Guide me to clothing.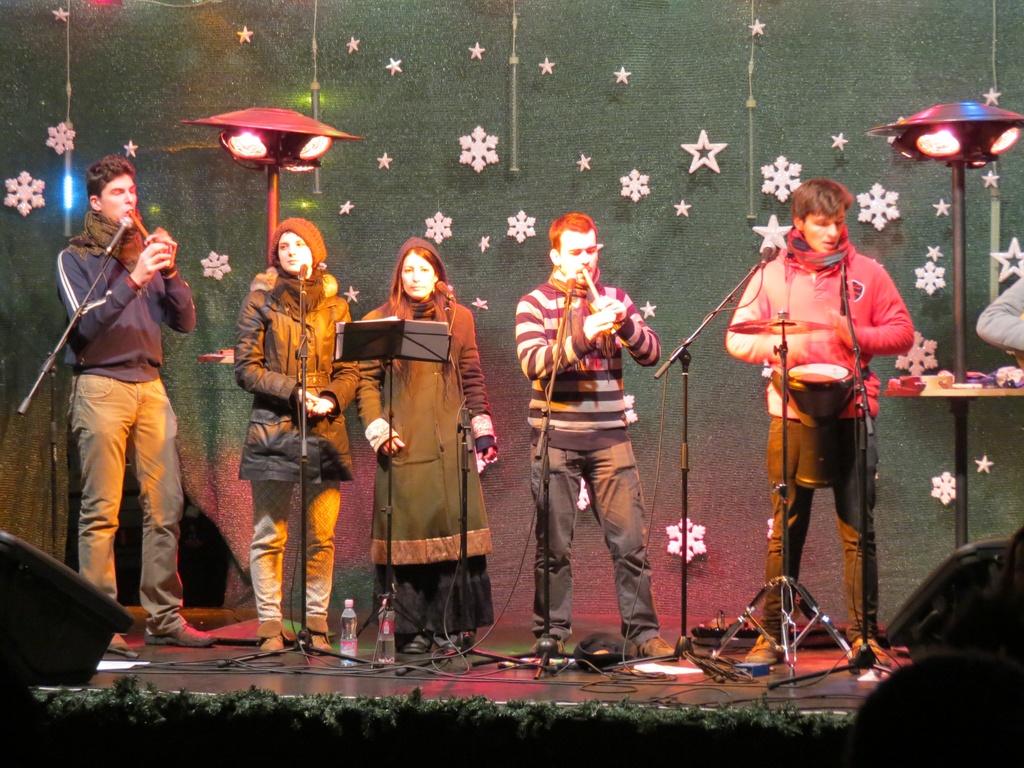
Guidance: 968:270:1023:355.
